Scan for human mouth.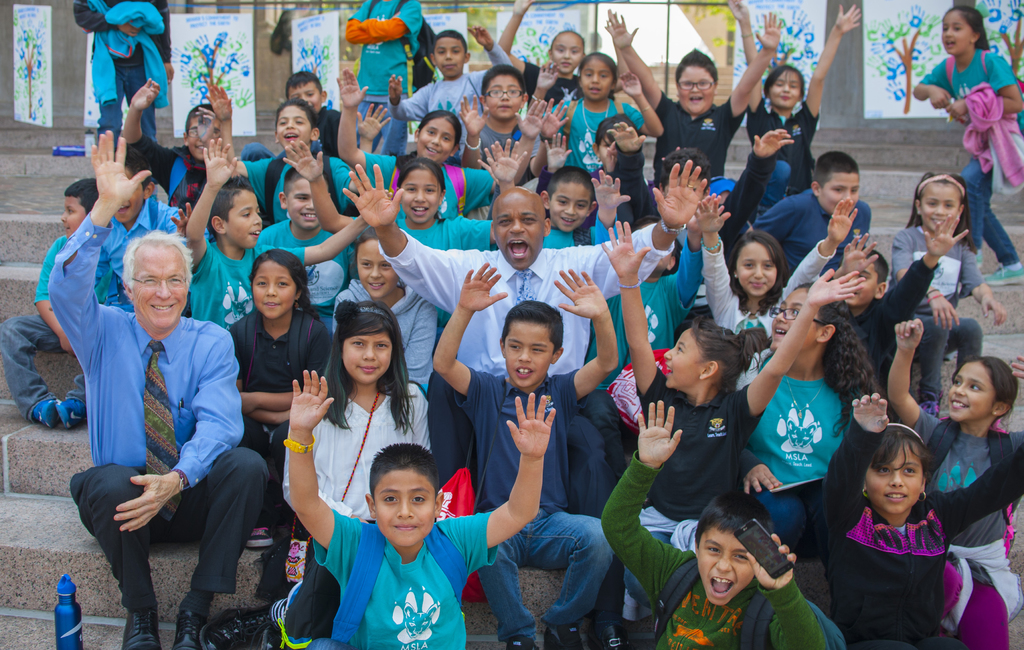
Scan result: 685:97:702:104.
